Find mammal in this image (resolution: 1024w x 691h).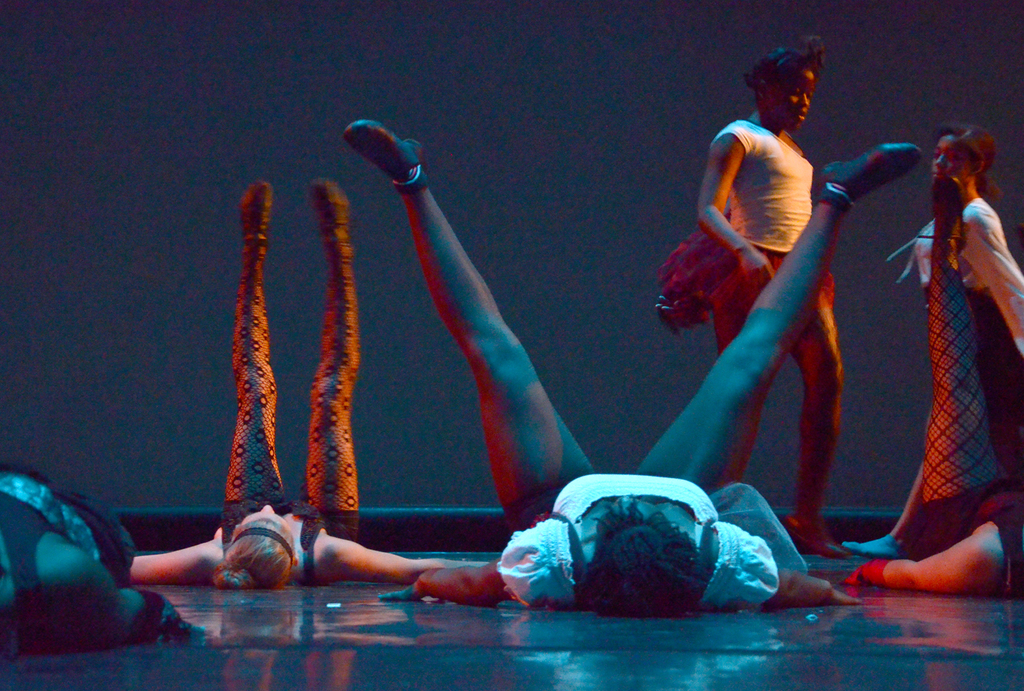
select_region(0, 466, 199, 652).
